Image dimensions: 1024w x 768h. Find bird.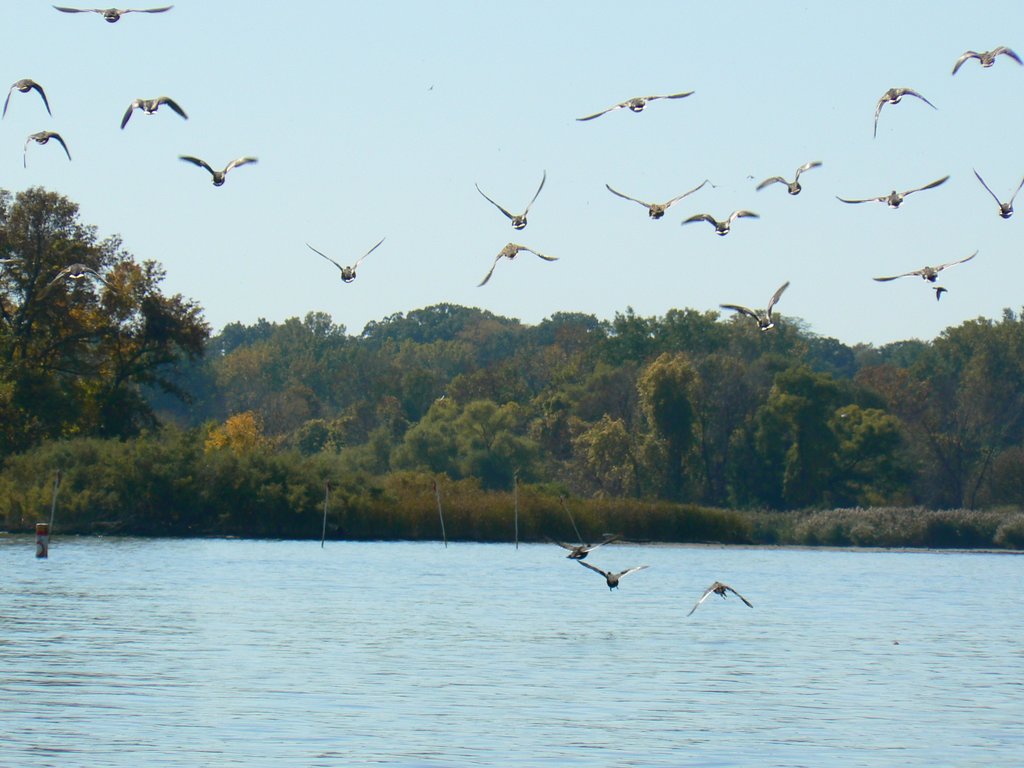
box=[682, 212, 758, 239].
